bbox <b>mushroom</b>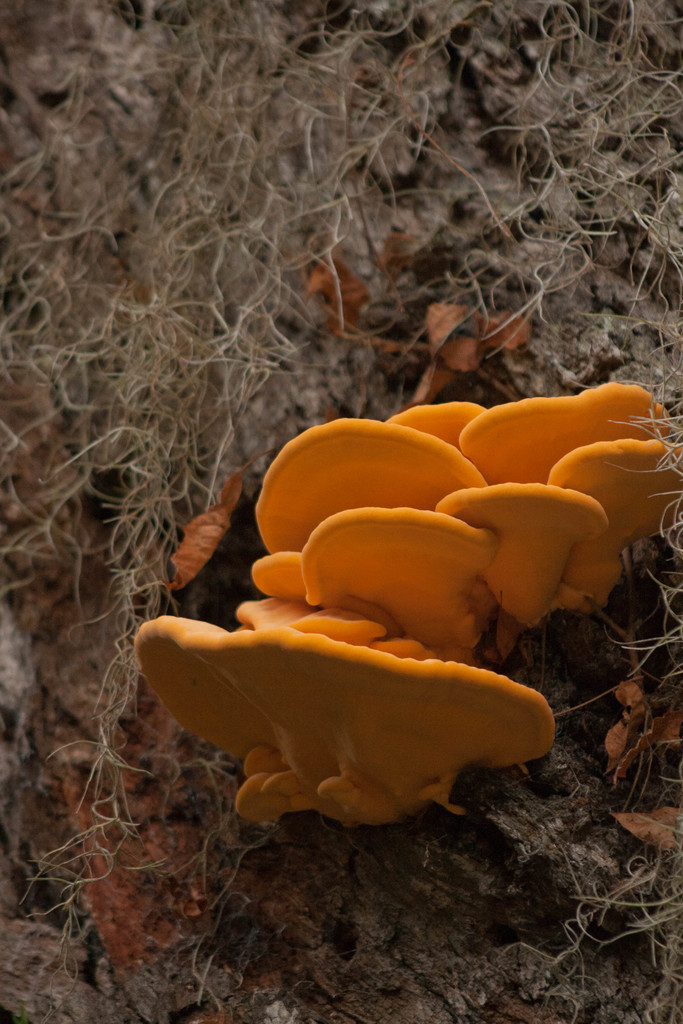
Rect(458, 377, 666, 489)
